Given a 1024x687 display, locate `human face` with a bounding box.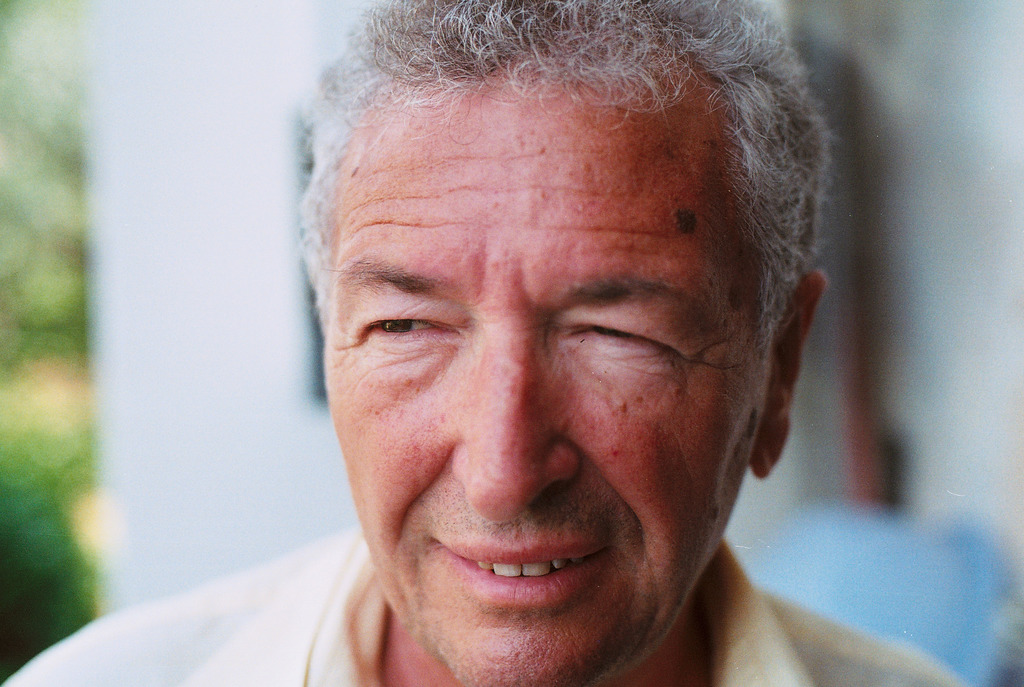
Located: [x1=322, y1=72, x2=767, y2=686].
